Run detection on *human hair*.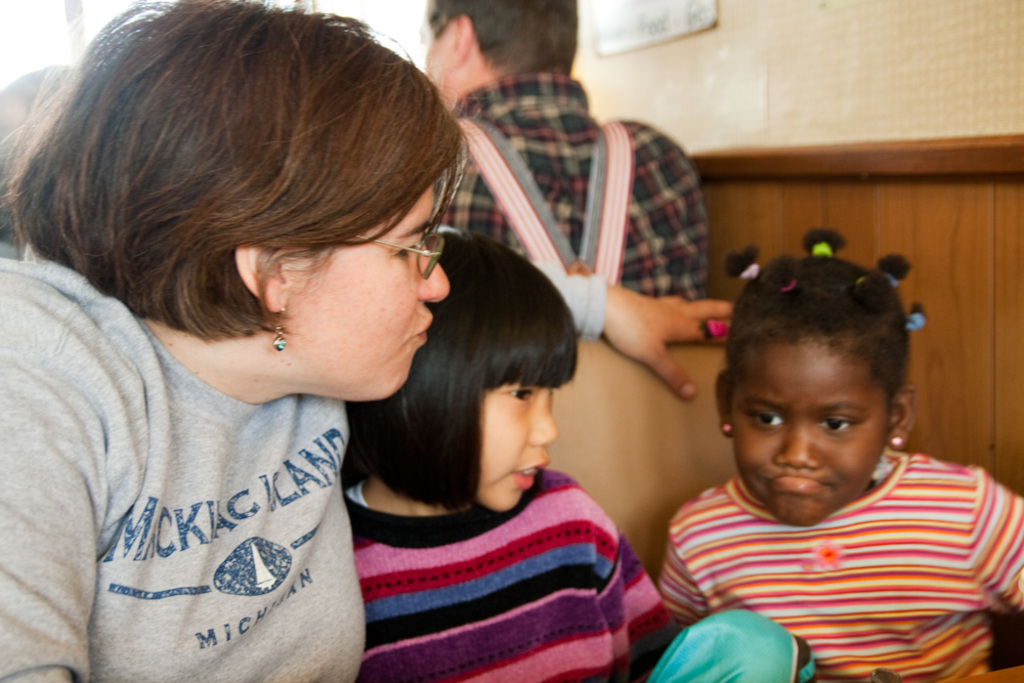
Result: 421, 0, 581, 83.
